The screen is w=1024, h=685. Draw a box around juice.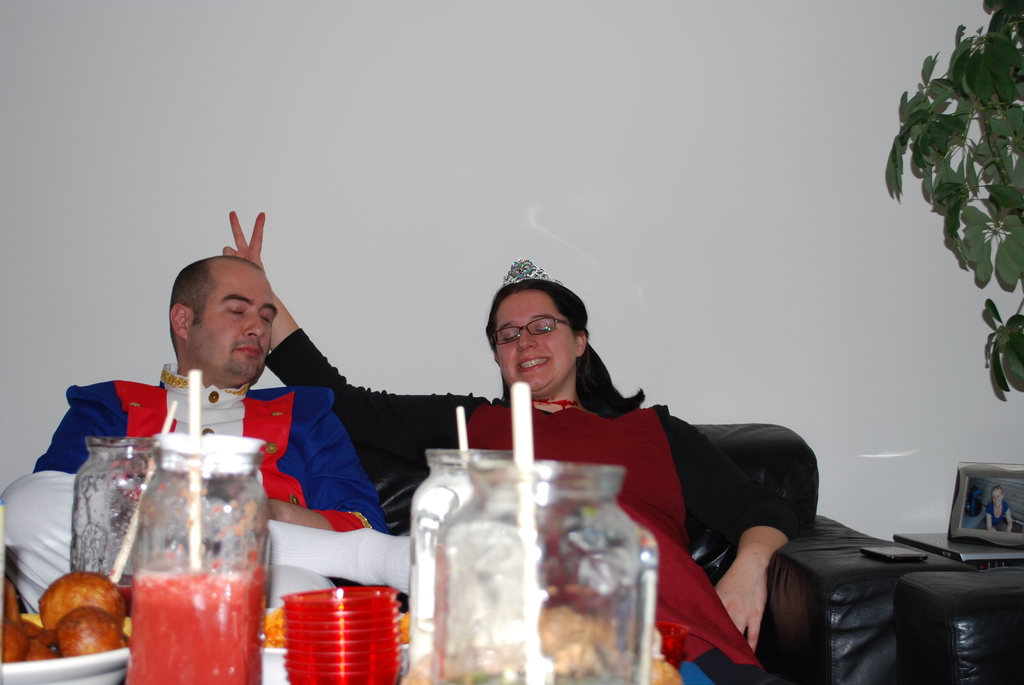
bbox(65, 422, 266, 682).
